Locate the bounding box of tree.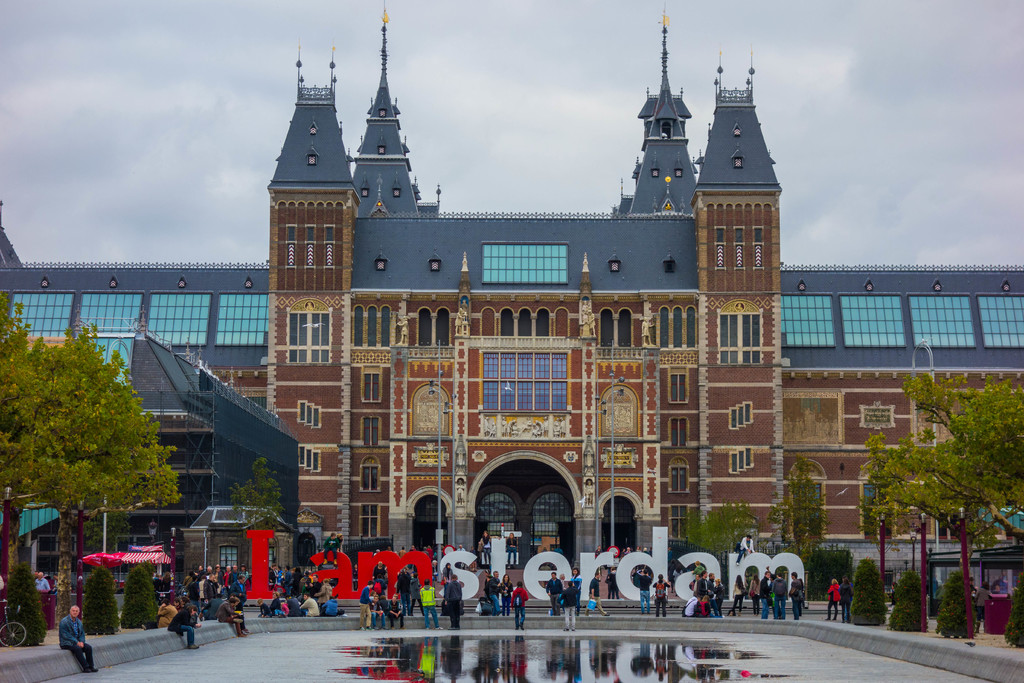
Bounding box: 229/459/280/529.
